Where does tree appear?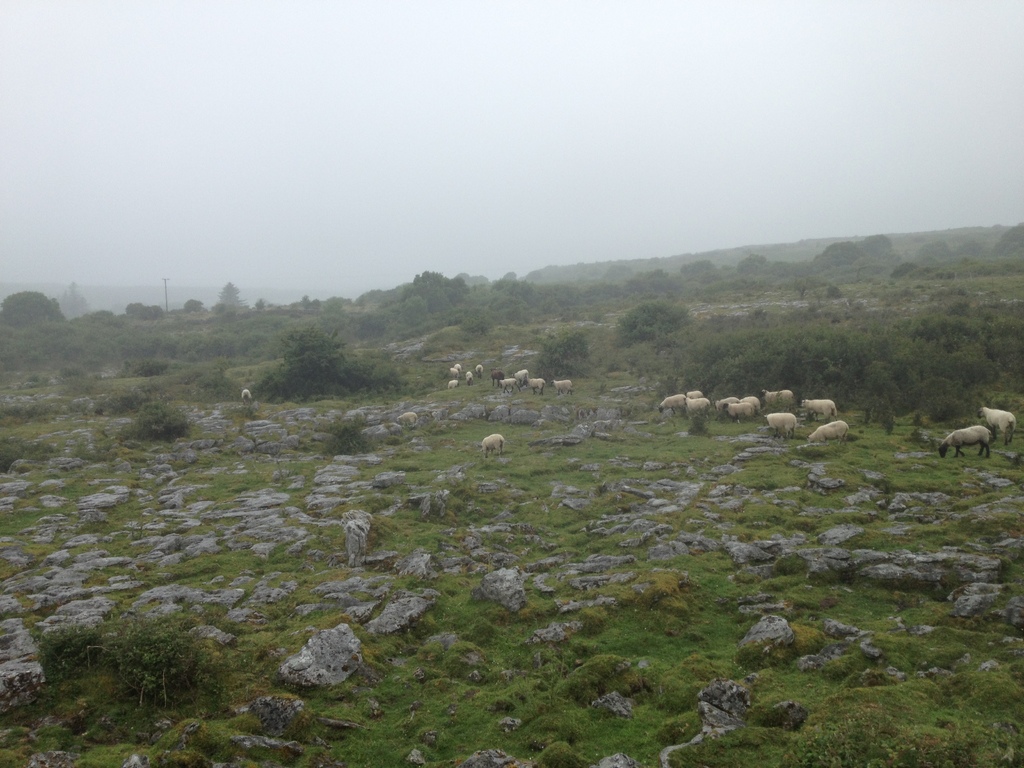
Appears at crop(252, 315, 352, 406).
